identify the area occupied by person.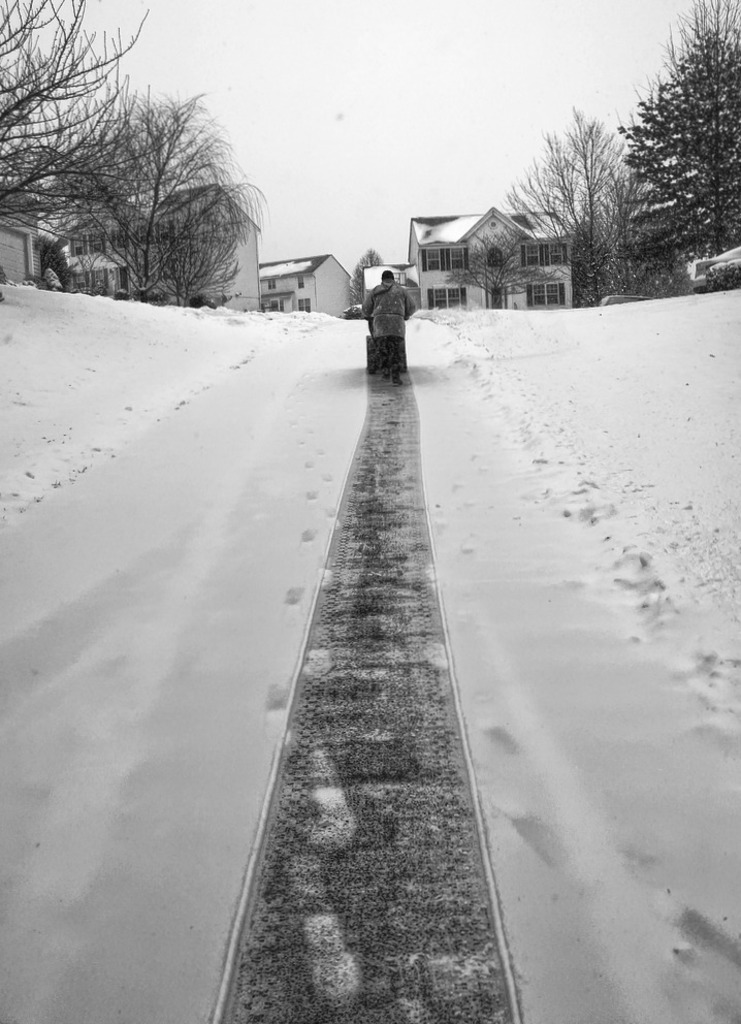
Area: x1=362 y1=275 x2=415 y2=382.
